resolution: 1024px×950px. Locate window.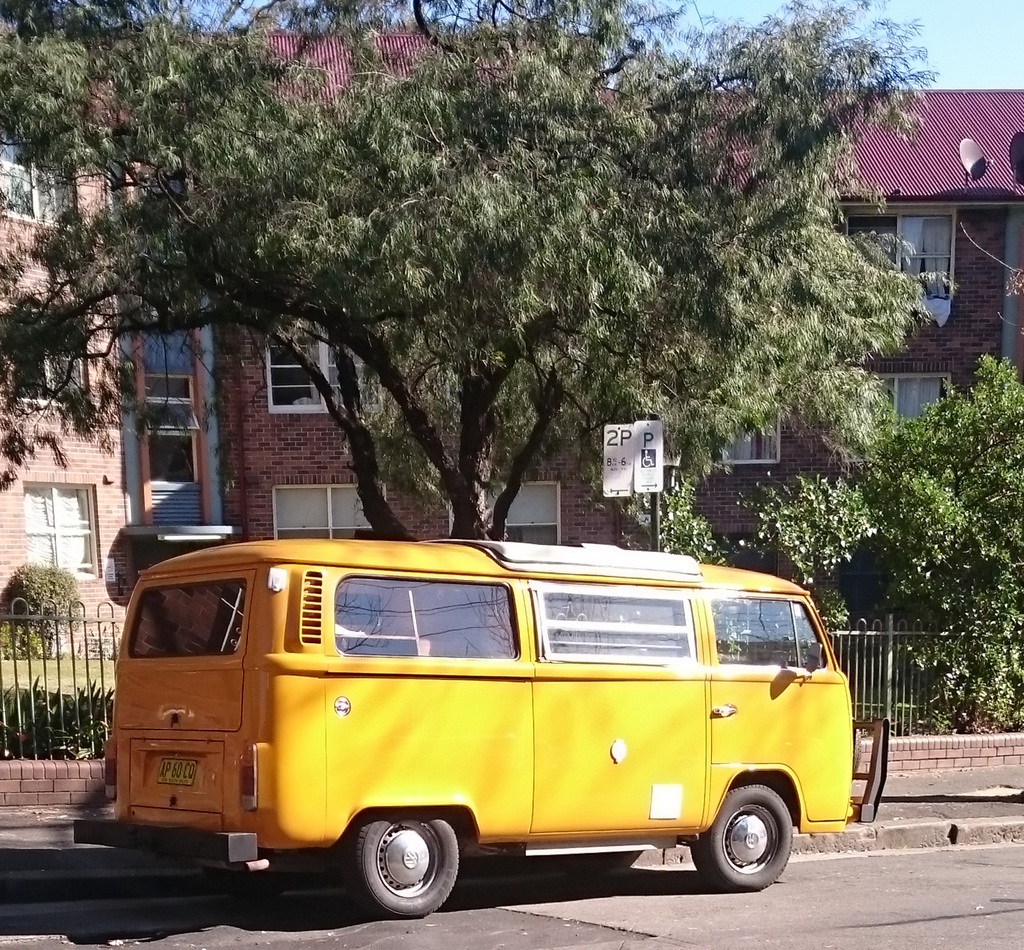
region(0, 129, 76, 228).
